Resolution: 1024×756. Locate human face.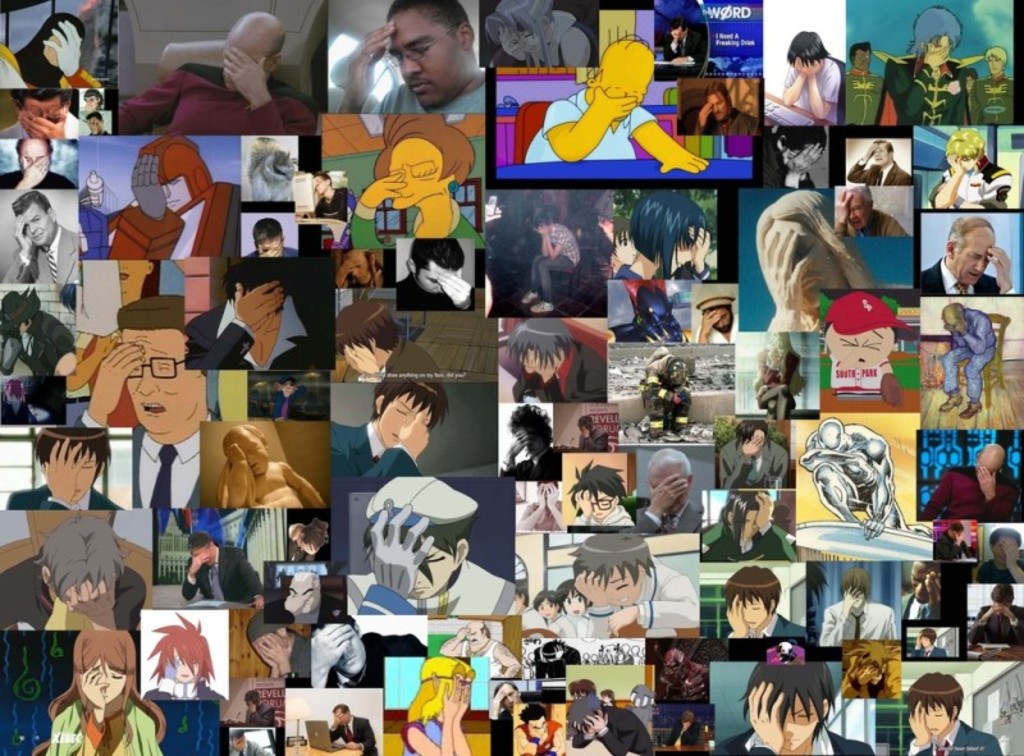
crop(919, 701, 954, 732).
